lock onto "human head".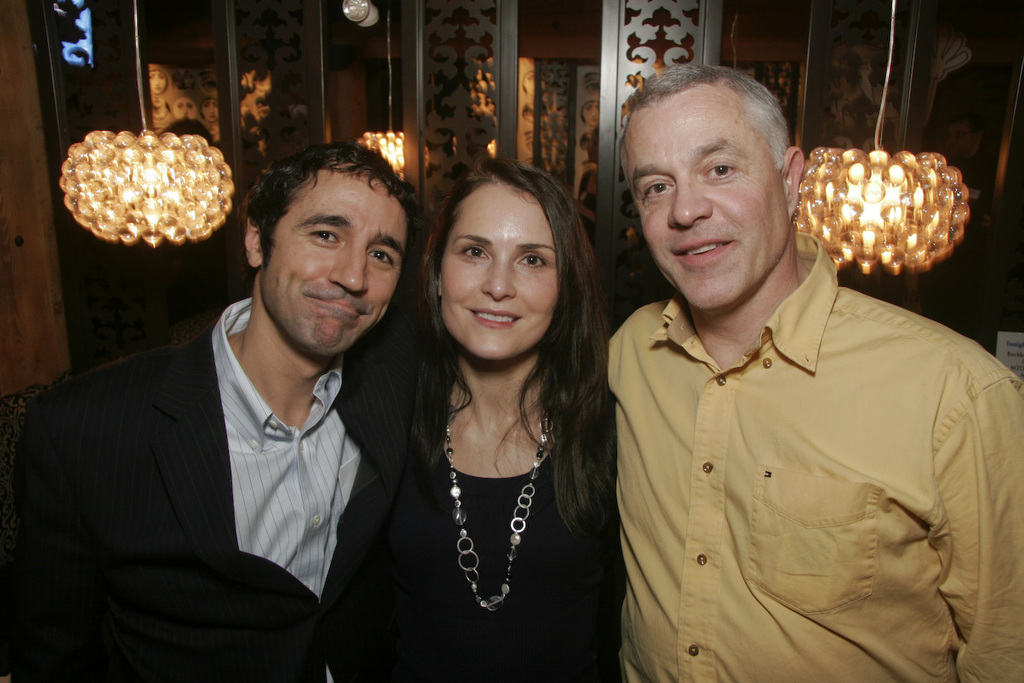
Locked: l=152, t=104, r=173, b=133.
